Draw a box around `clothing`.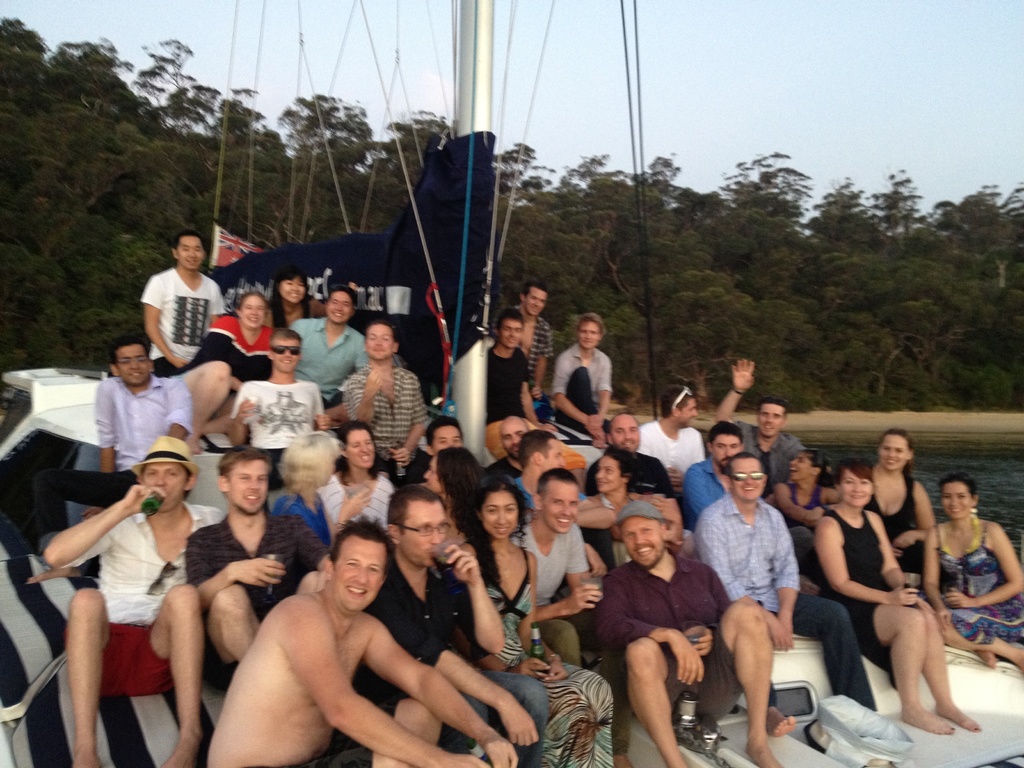
[230,375,318,477].
